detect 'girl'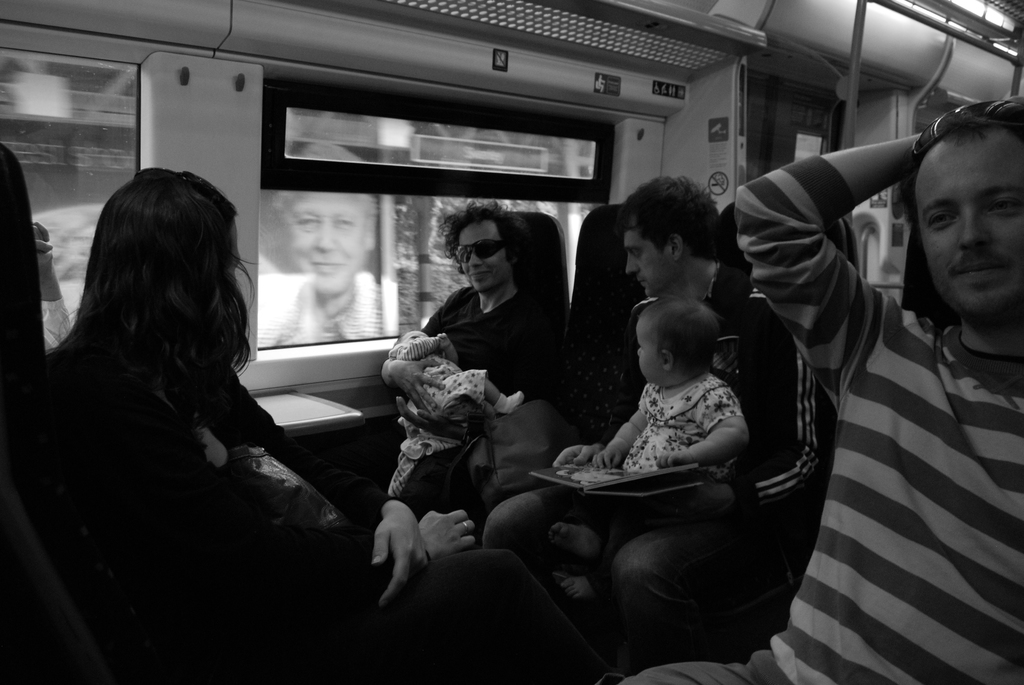
pyautogui.locateOnScreen(553, 310, 745, 466)
